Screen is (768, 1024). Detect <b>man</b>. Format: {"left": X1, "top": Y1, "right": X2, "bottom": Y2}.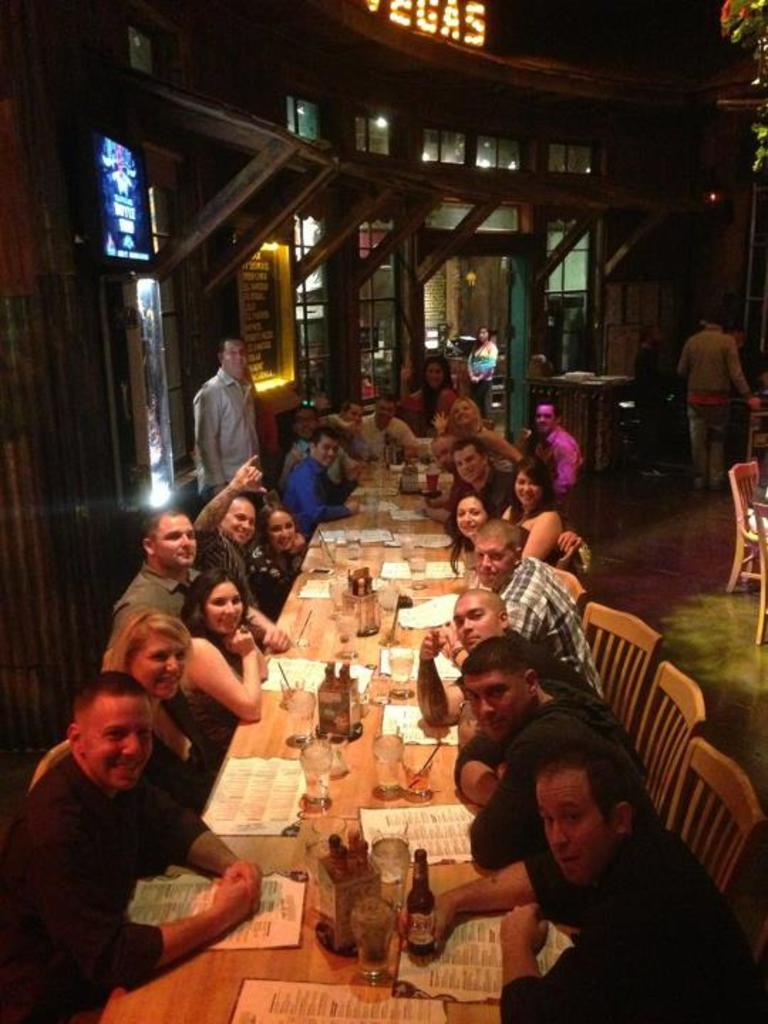
{"left": 391, "top": 730, "right": 767, "bottom": 1020}.
